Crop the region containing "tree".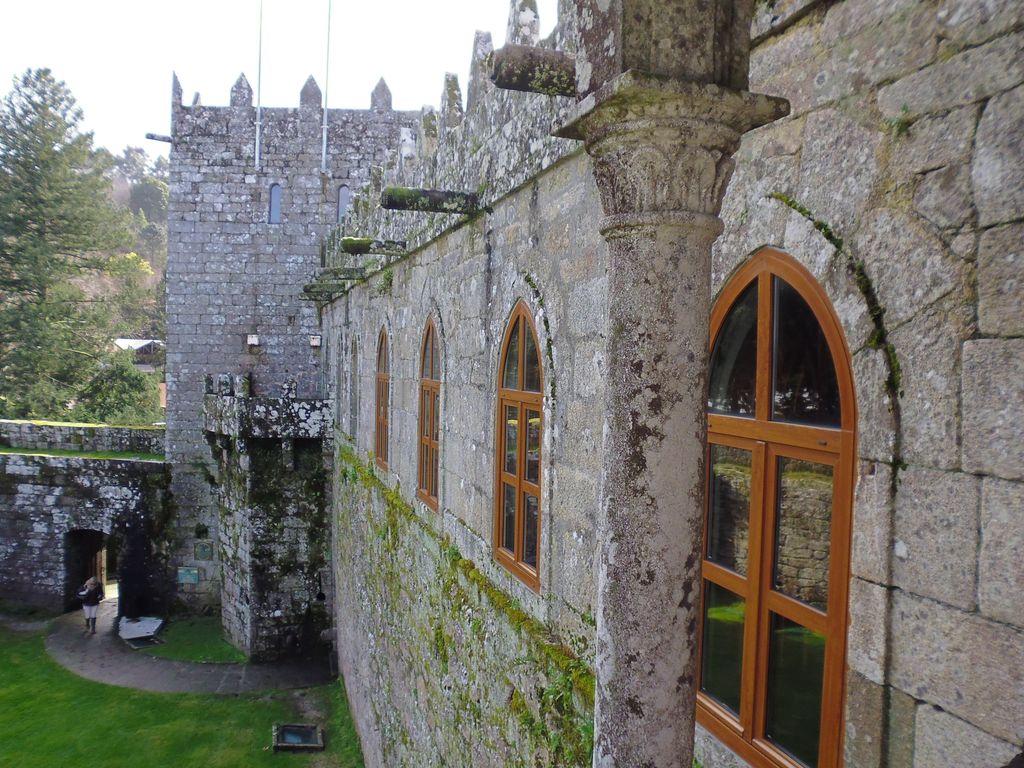
Crop region: locate(0, 61, 154, 364).
